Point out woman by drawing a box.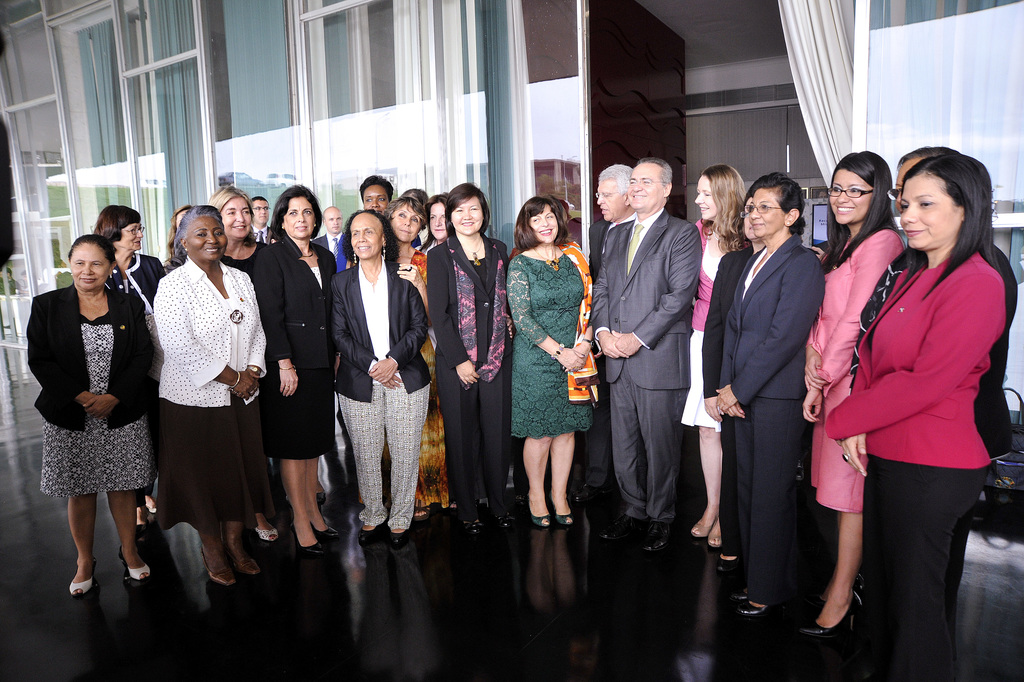
bbox(825, 149, 1012, 681).
